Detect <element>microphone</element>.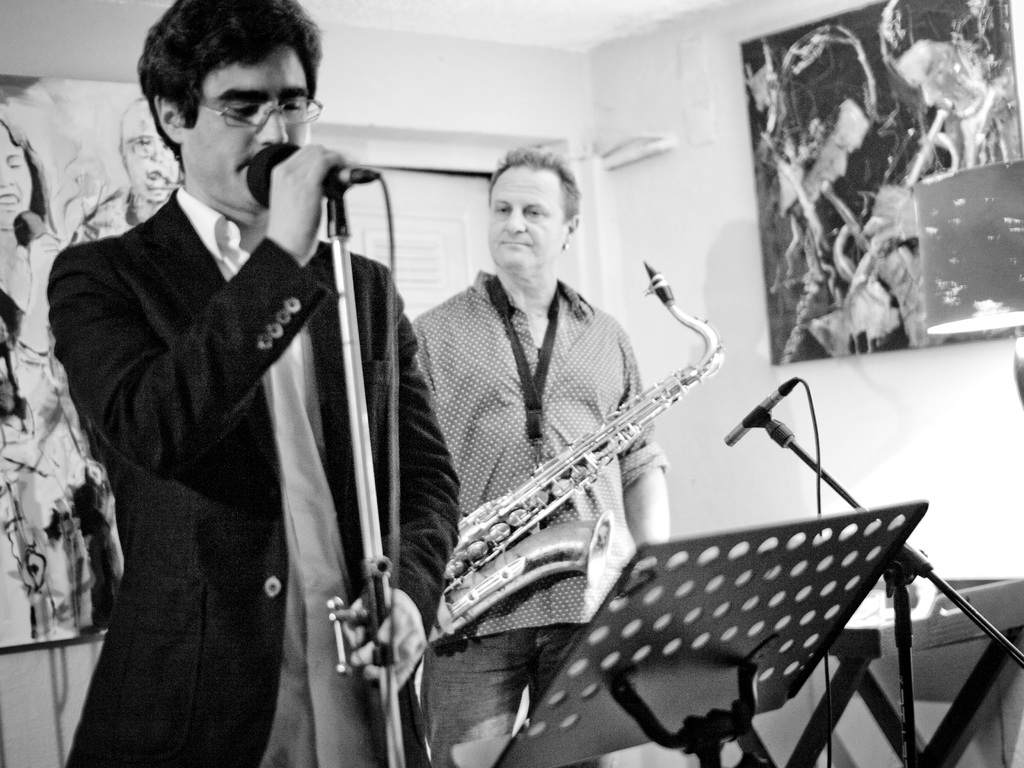
Detected at <region>244, 144, 378, 207</region>.
